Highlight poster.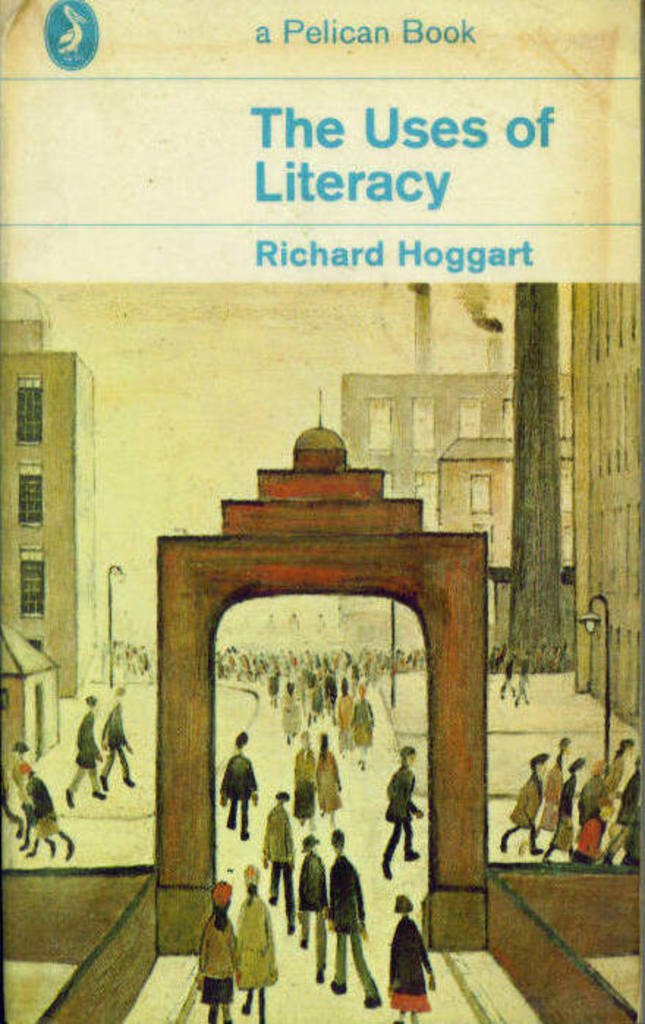
Highlighted region: [0, 0, 644, 1023].
